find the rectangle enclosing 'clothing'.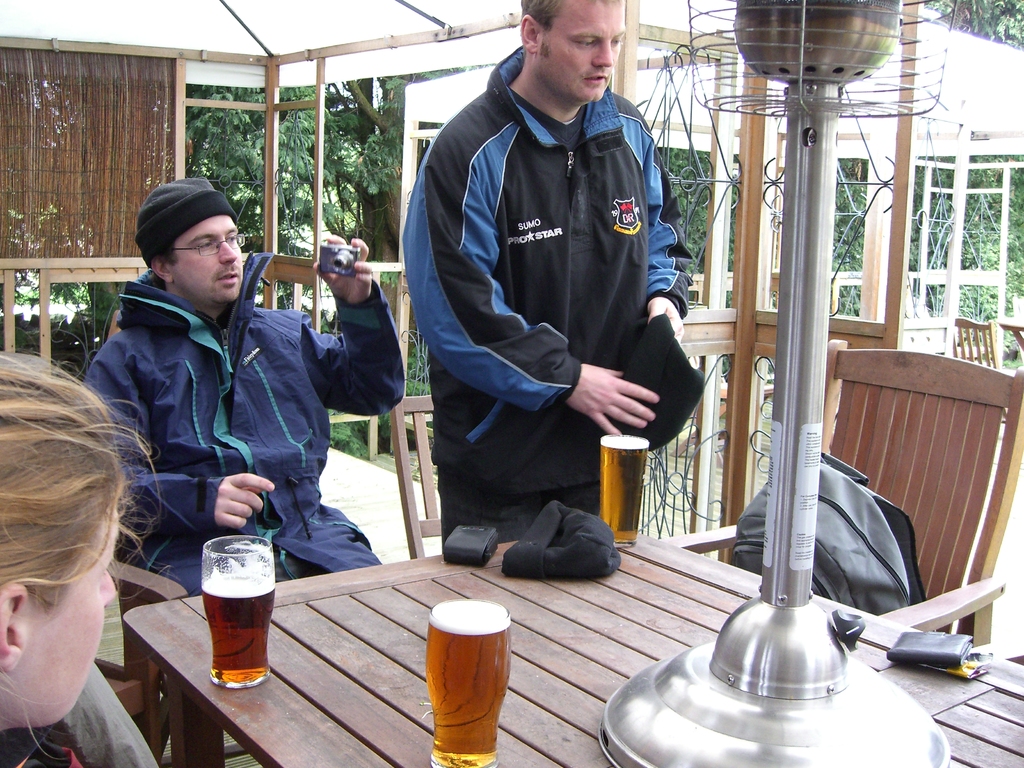
82, 254, 397, 596.
